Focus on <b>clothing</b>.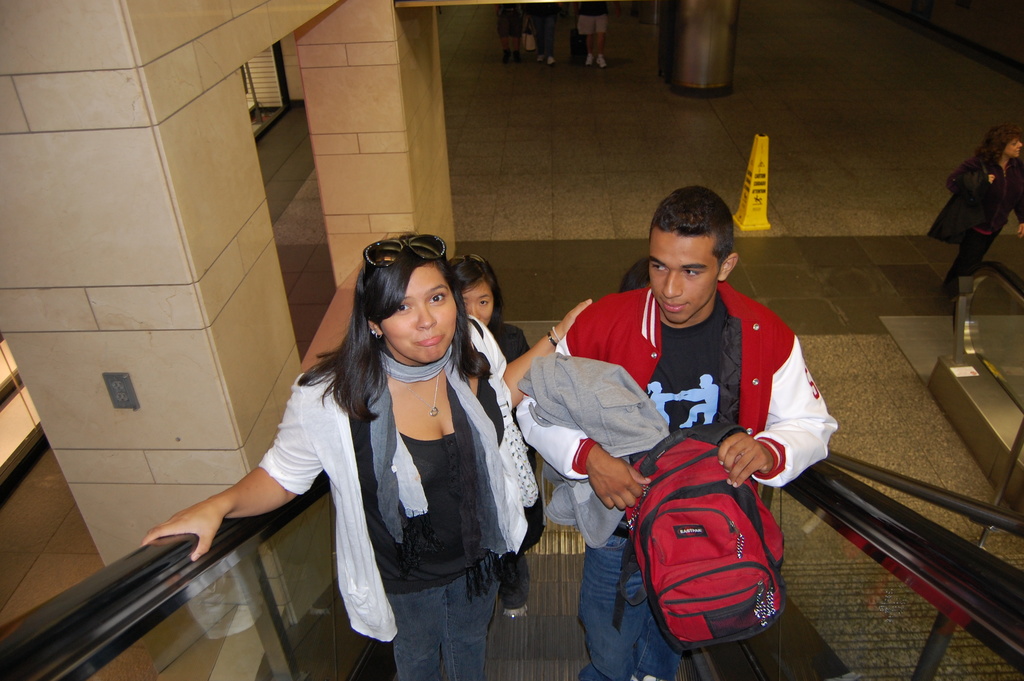
Focused at bbox=(579, 0, 609, 35).
